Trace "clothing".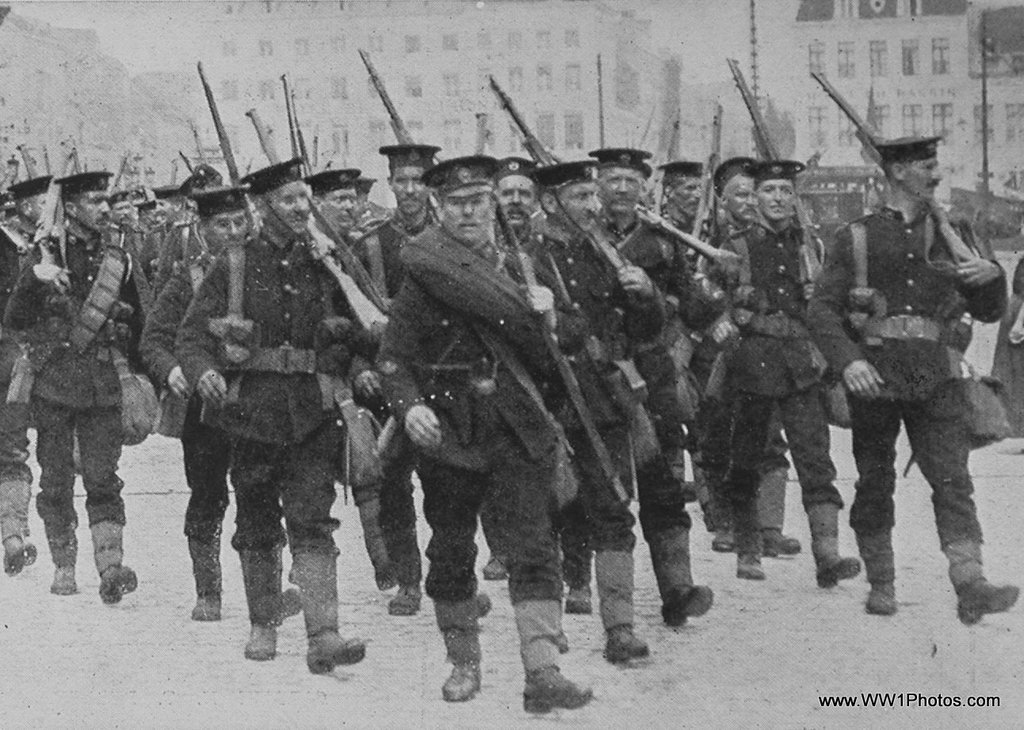
Traced to [x1=503, y1=225, x2=656, y2=553].
